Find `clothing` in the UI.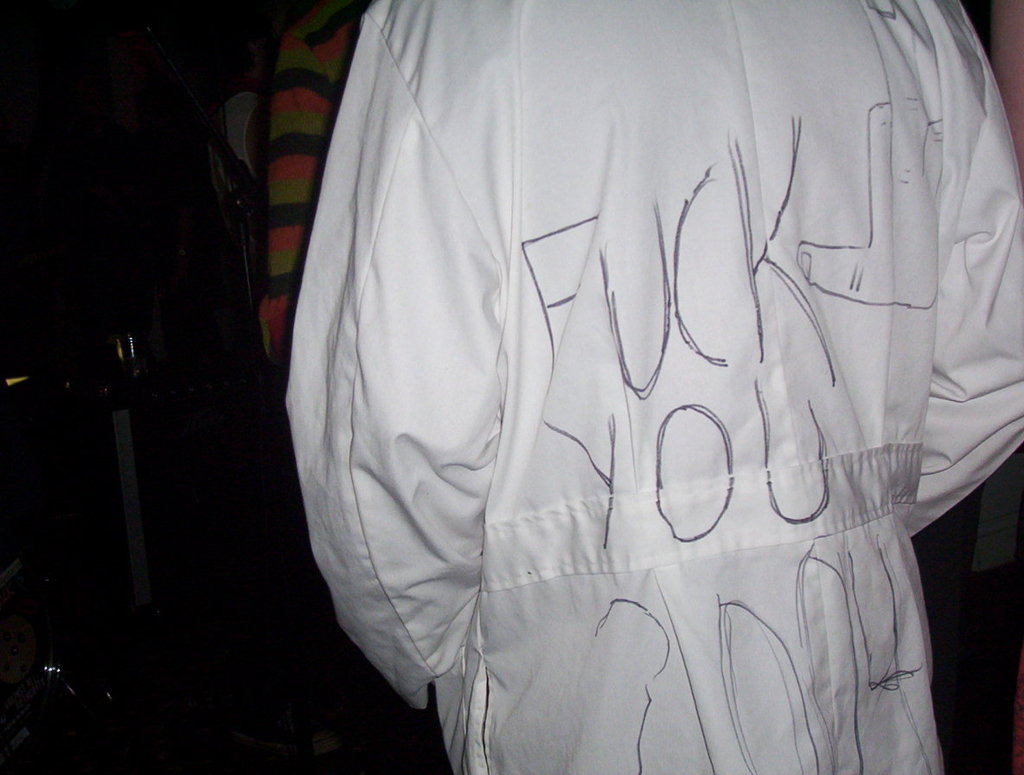
UI element at select_region(268, 23, 1005, 745).
